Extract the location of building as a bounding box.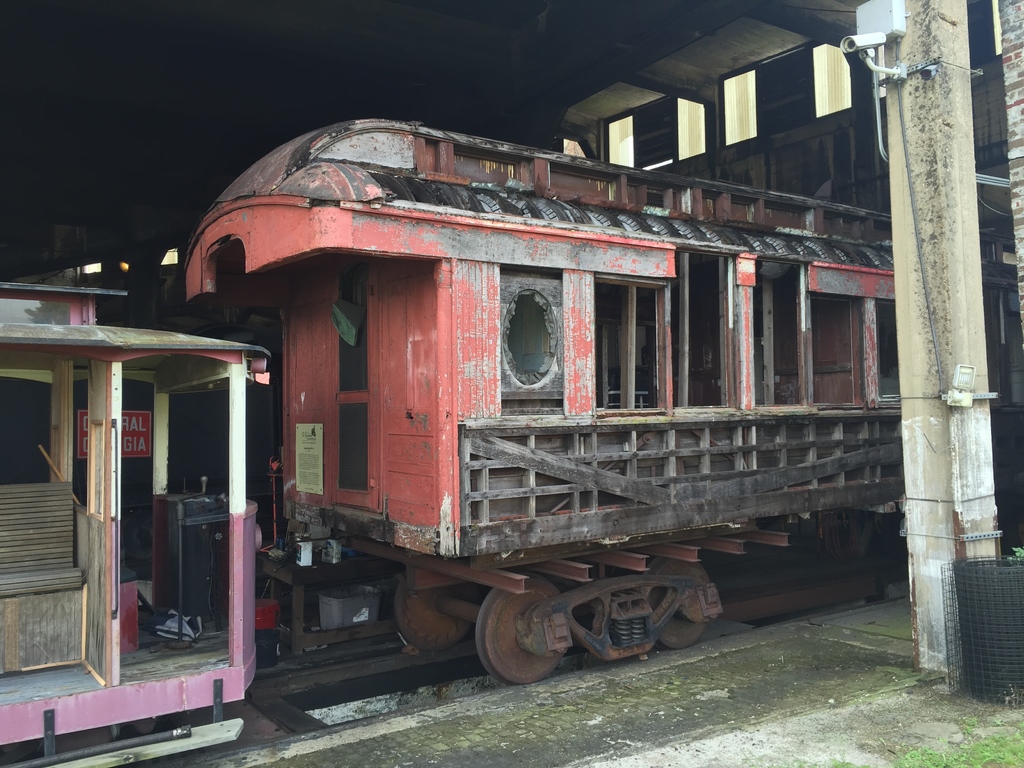
{"x1": 0, "y1": 0, "x2": 1021, "y2": 244}.
